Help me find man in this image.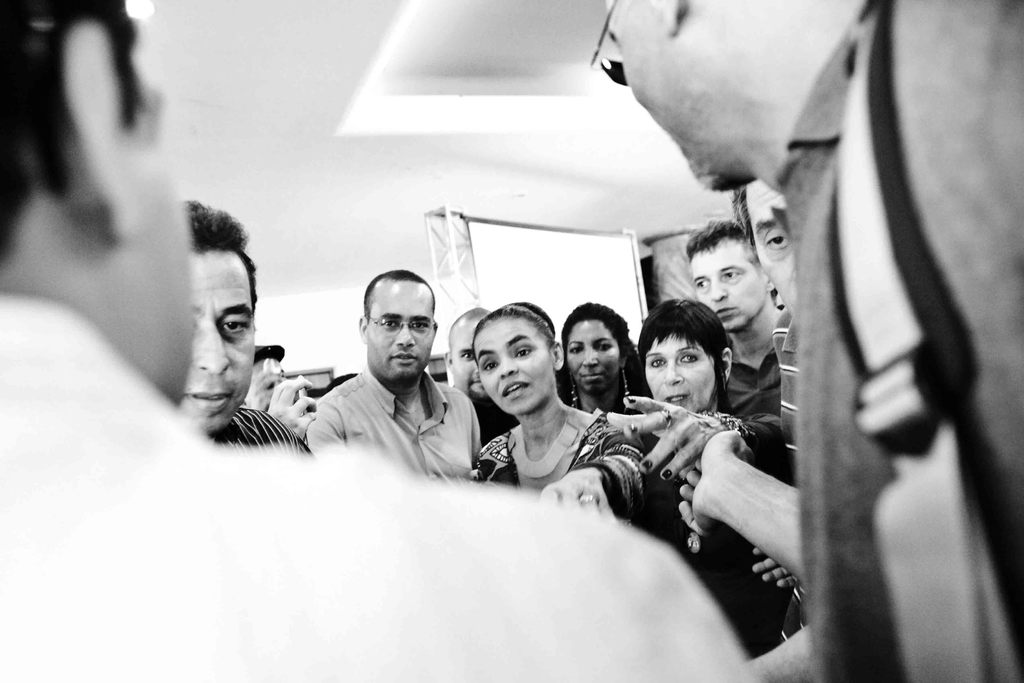
Found it: x1=593, y1=0, x2=1023, y2=682.
